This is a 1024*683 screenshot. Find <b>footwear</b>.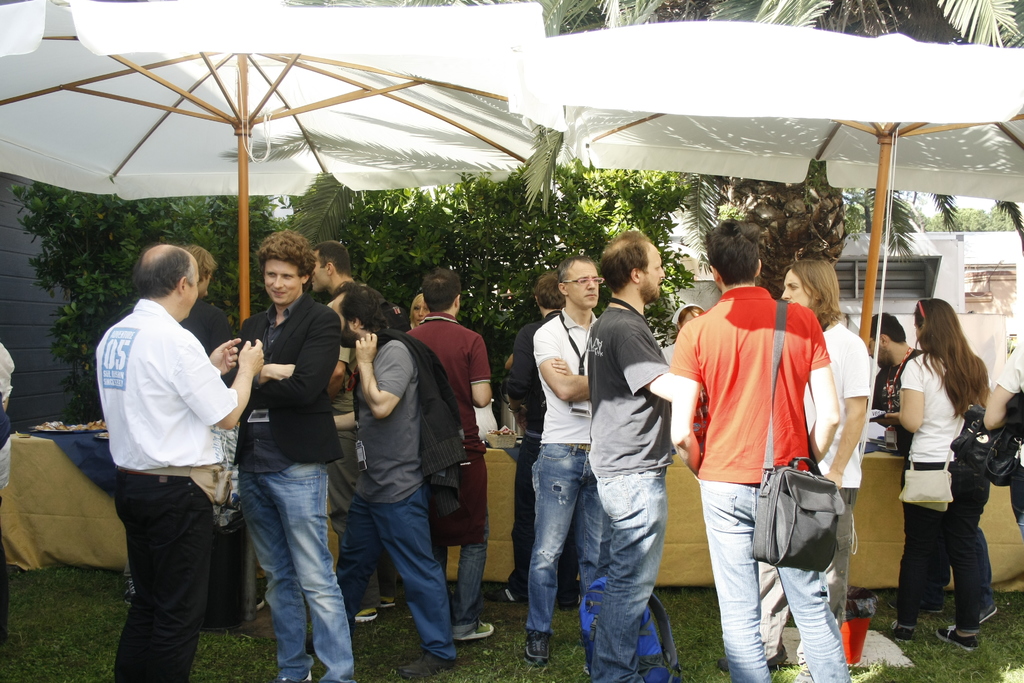
Bounding box: (348,603,378,624).
